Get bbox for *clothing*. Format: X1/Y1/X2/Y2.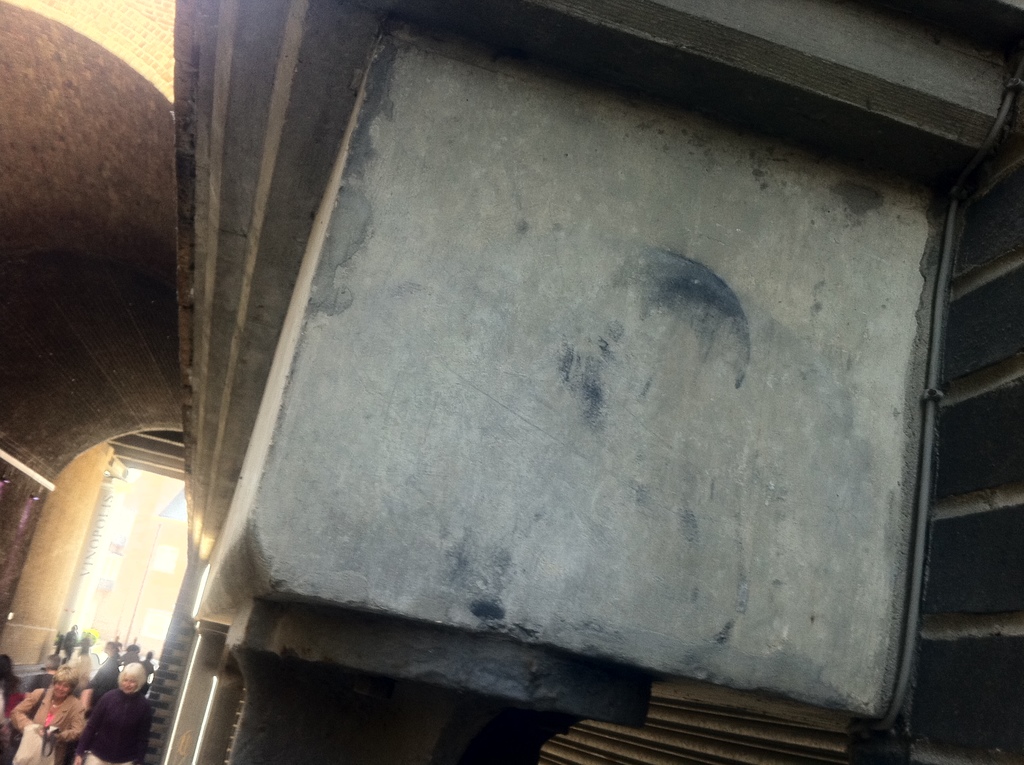
77/686/154/764.
